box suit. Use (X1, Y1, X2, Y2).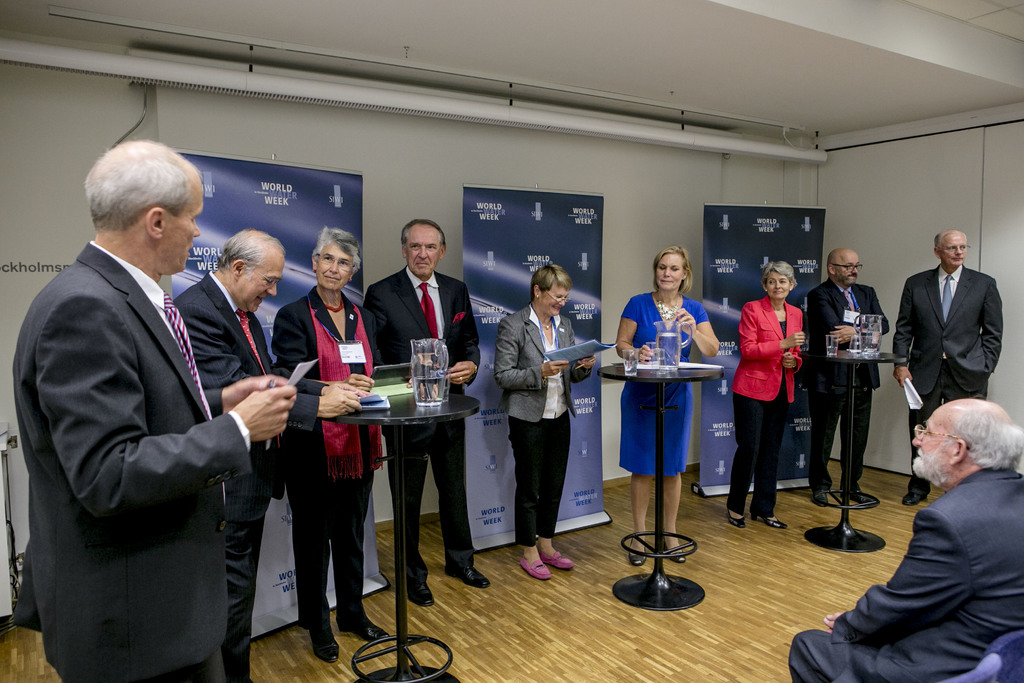
(805, 276, 899, 494).
